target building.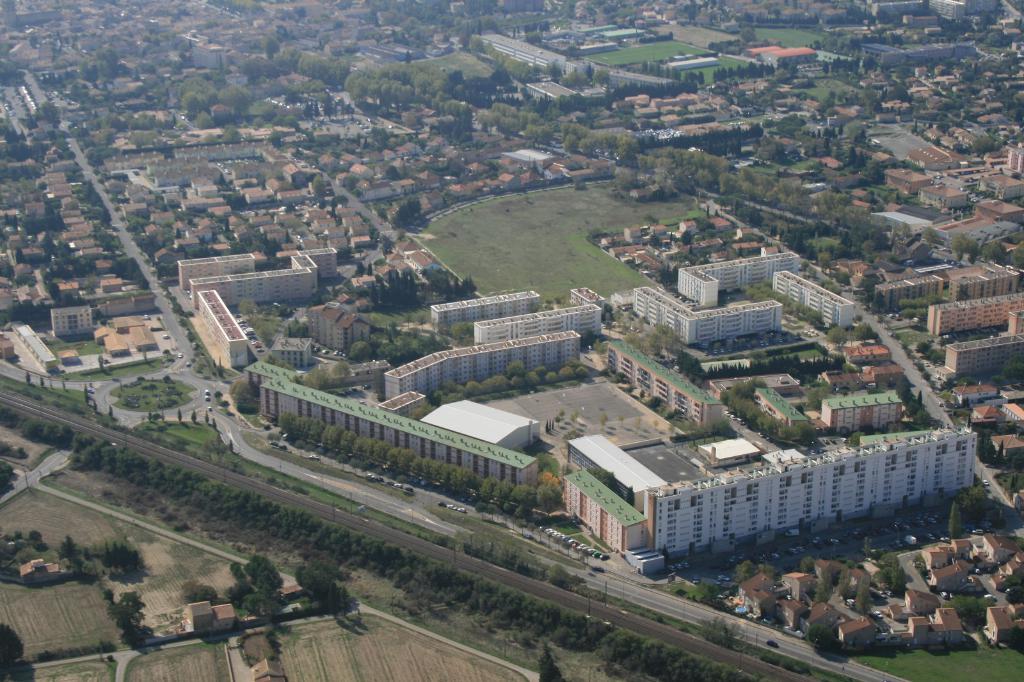
Target region: (left=643, top=424, right=980, bottom=547).
